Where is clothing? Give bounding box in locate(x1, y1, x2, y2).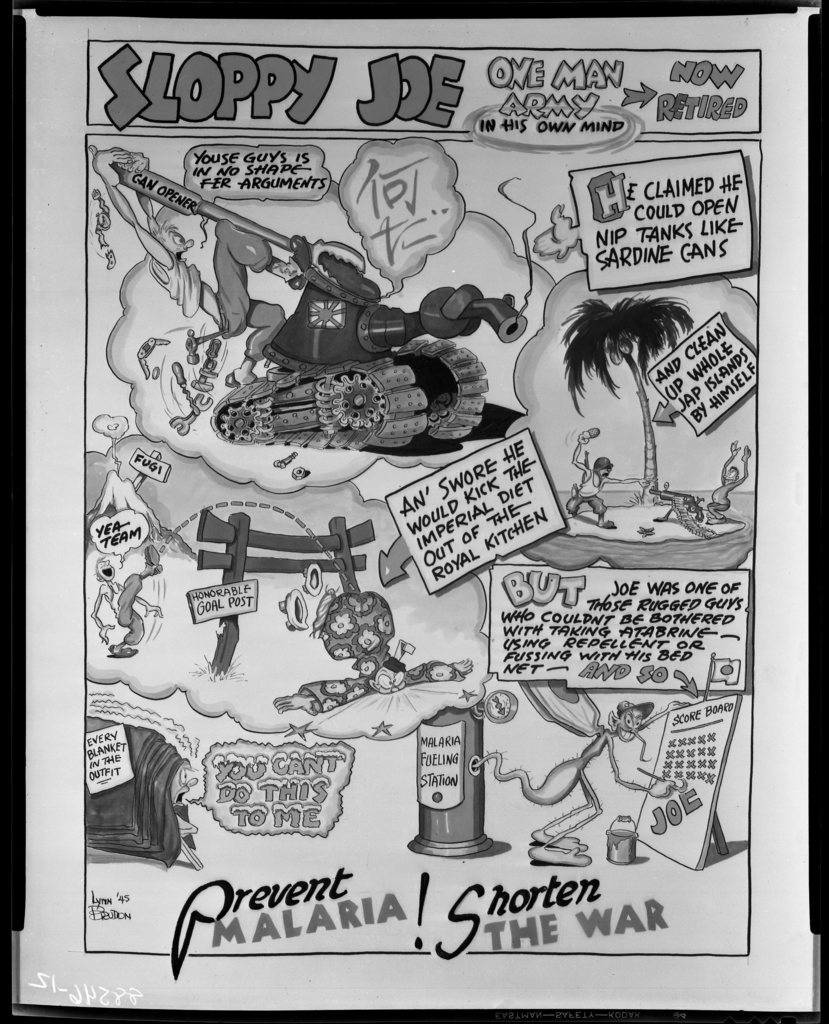
locate(549, 467, 607, 517).
